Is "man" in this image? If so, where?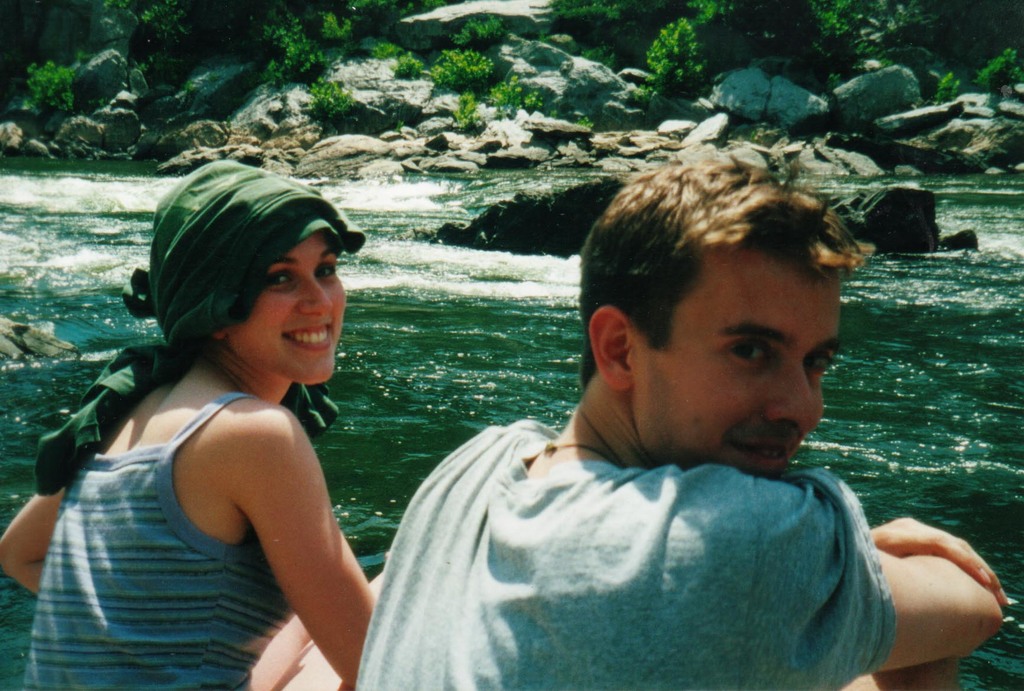
Yes, at [x1=352, y1=170, x2=1000, y2=690].
